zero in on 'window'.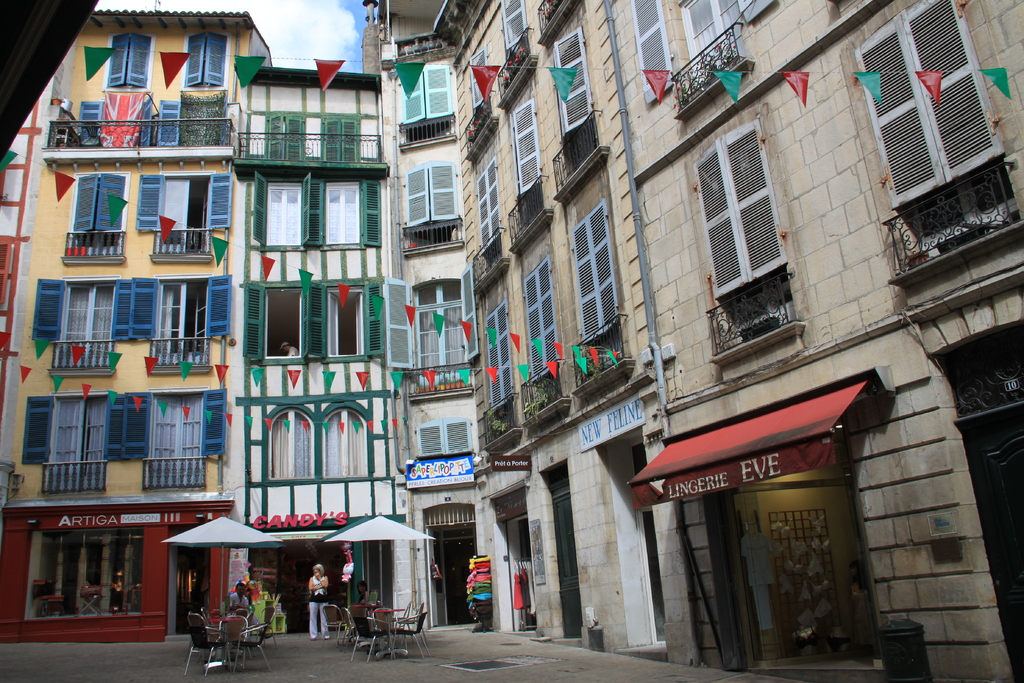
Zeroed in: <box>134,394,228,470</box>.
